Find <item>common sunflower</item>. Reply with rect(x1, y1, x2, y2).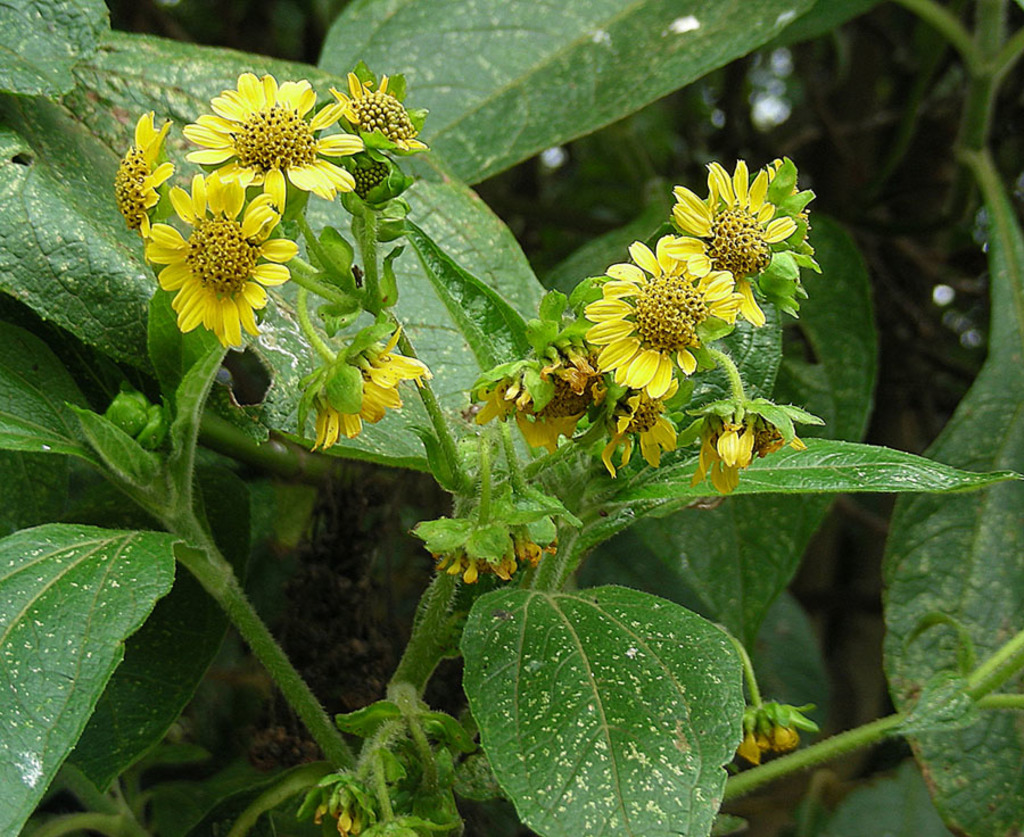
rect(148, 176, 299, 343).
